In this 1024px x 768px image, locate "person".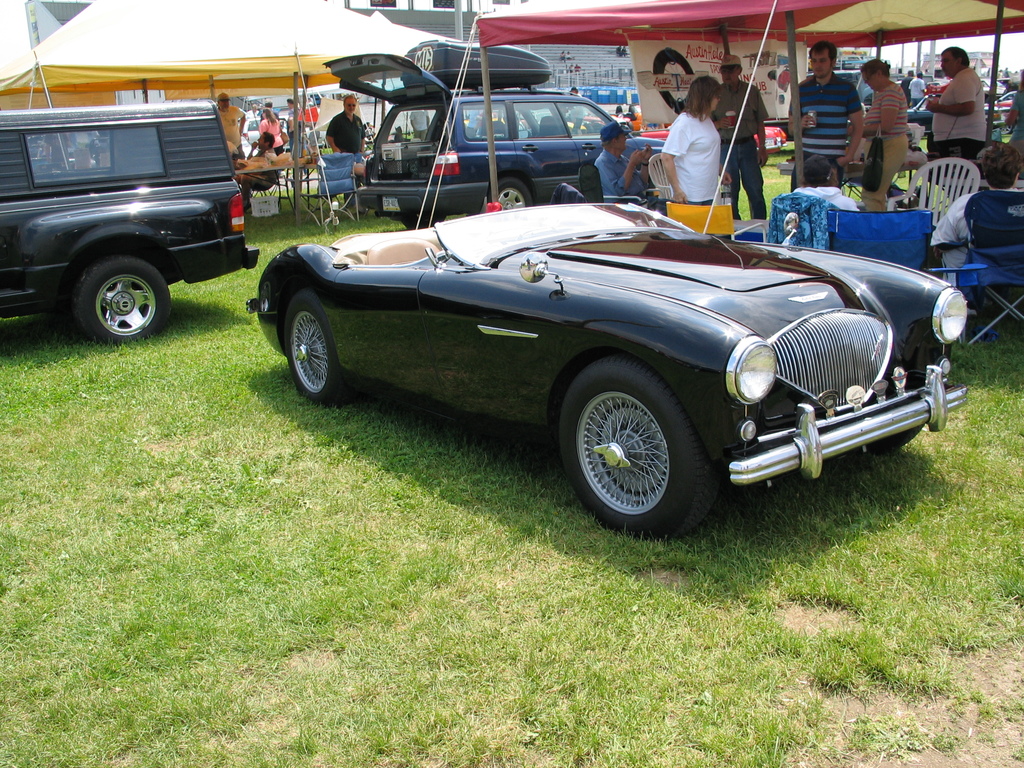
Bounding box: select_region(660, 75, 723, 204).
